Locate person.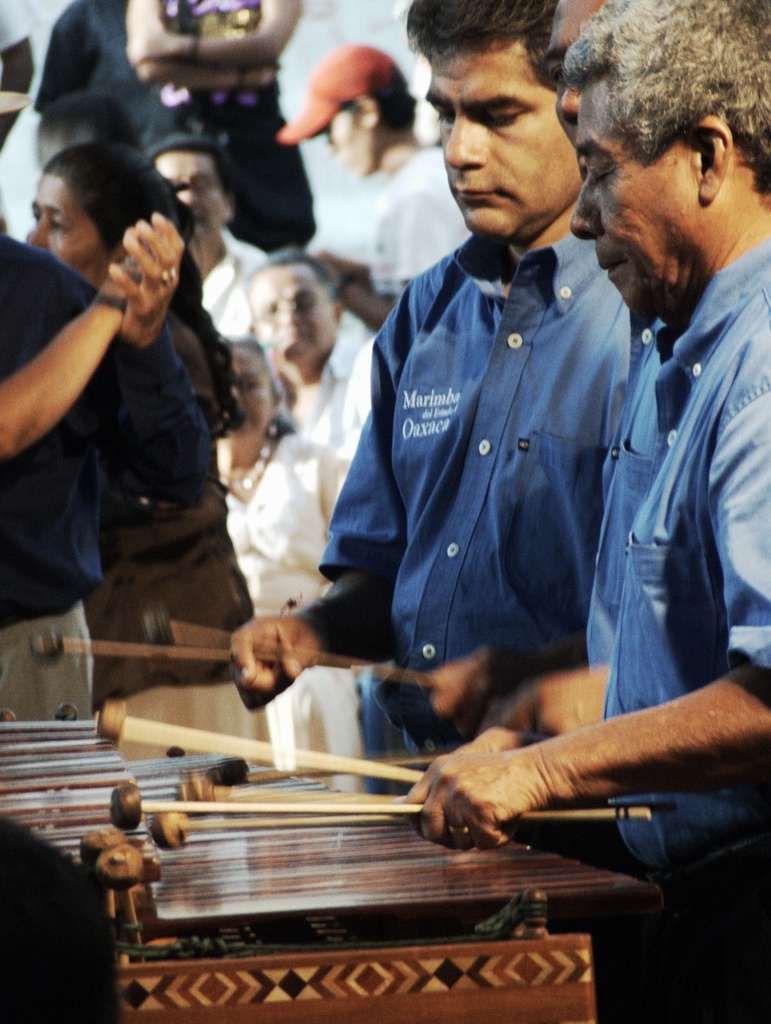
Bounding box: bbox(412, 0, 770, 1023).
